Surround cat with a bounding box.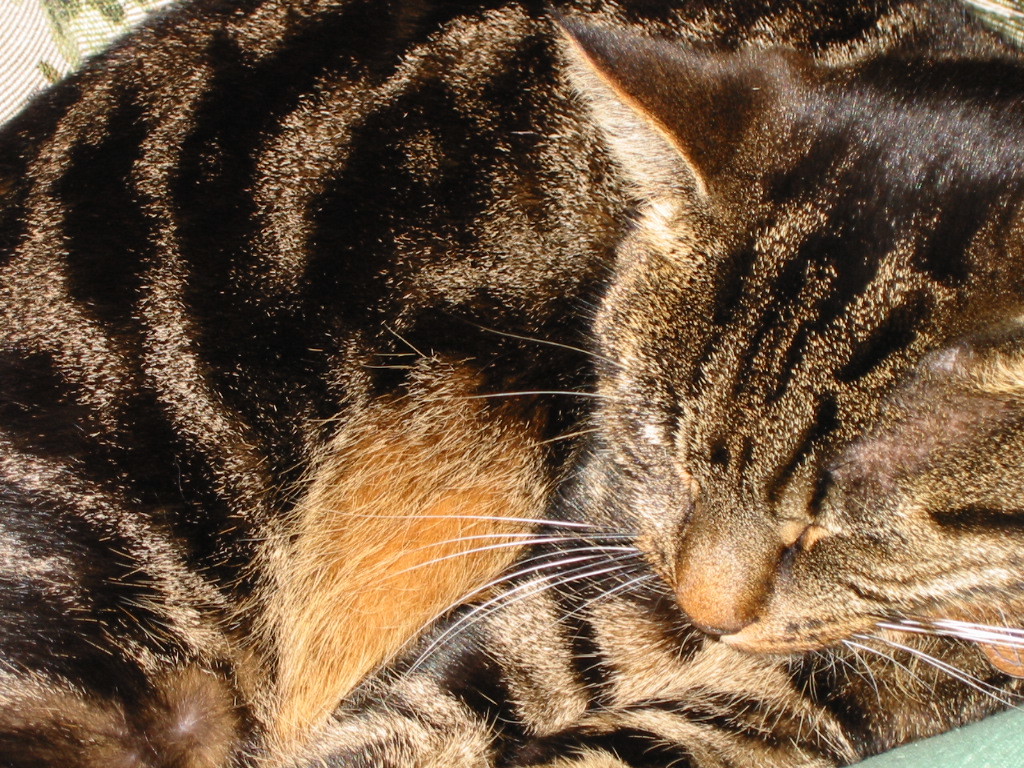
0, 0, 1023, 766.
